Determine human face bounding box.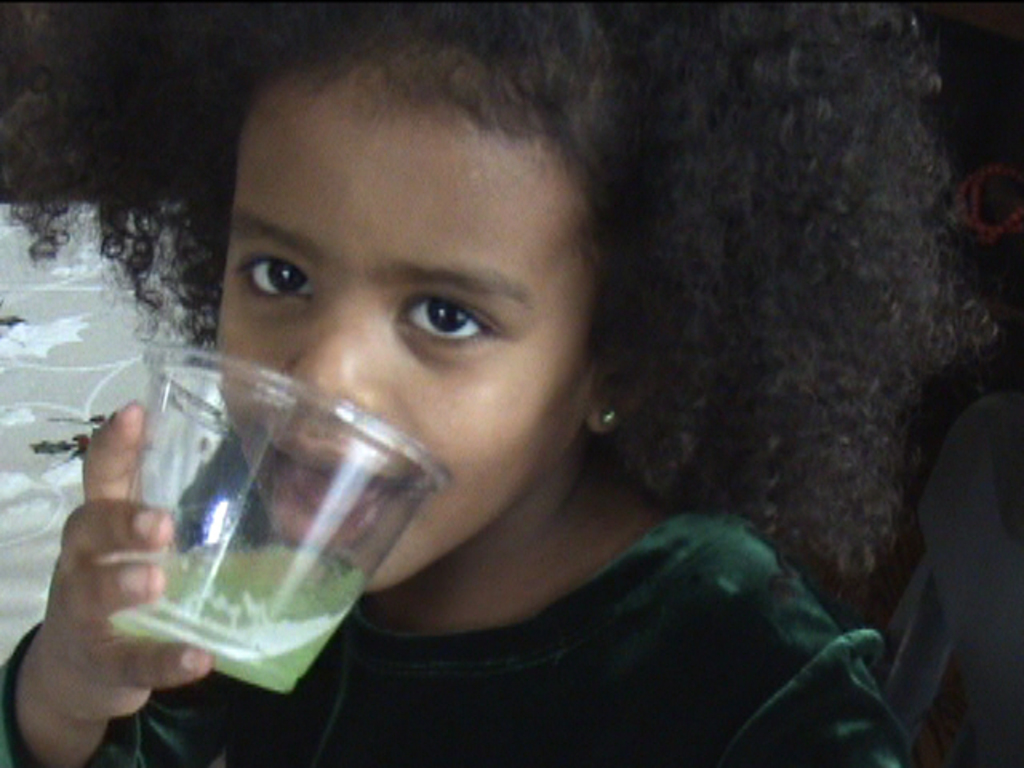
Determined: {"left": 214, "top": 74, "right": 597, "bottom": 589}.
